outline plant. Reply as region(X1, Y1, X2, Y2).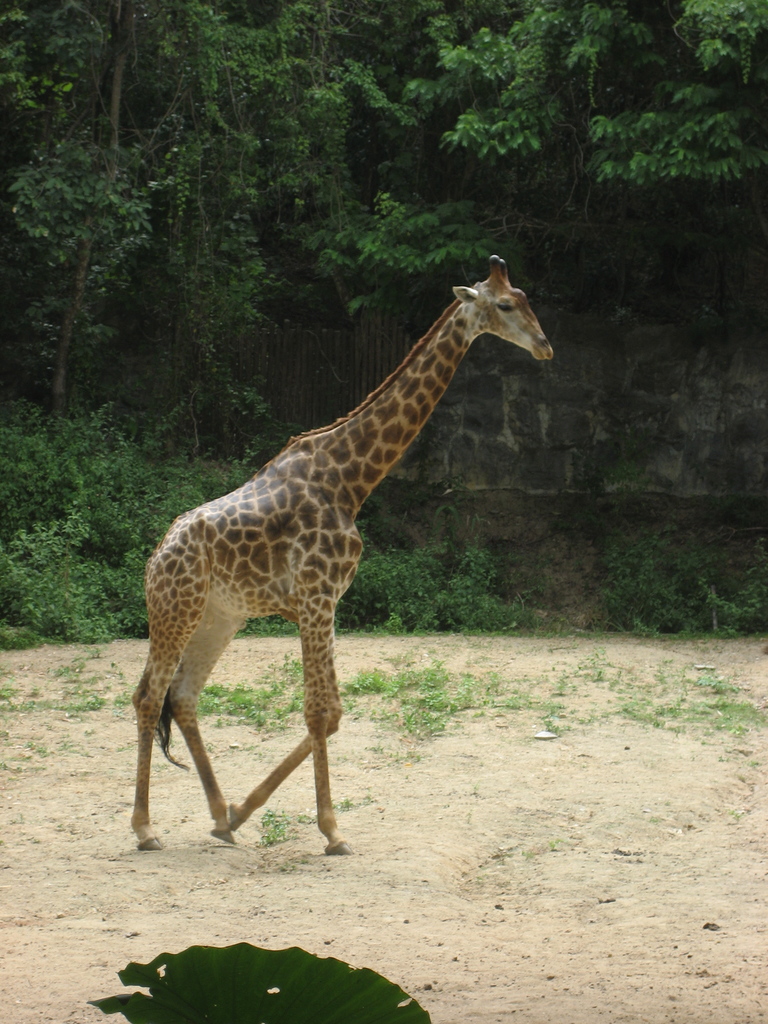
region(23, 739, 49, 756).
